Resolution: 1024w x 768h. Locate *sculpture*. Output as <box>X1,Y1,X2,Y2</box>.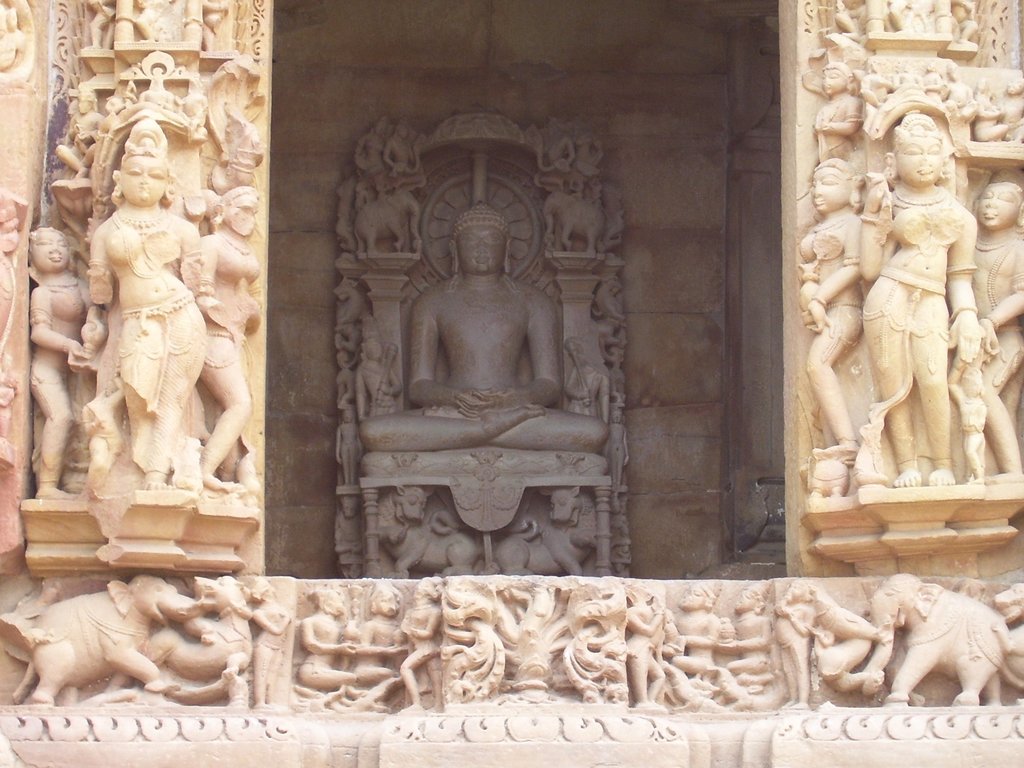
<box>856,367,913,487</box>.
